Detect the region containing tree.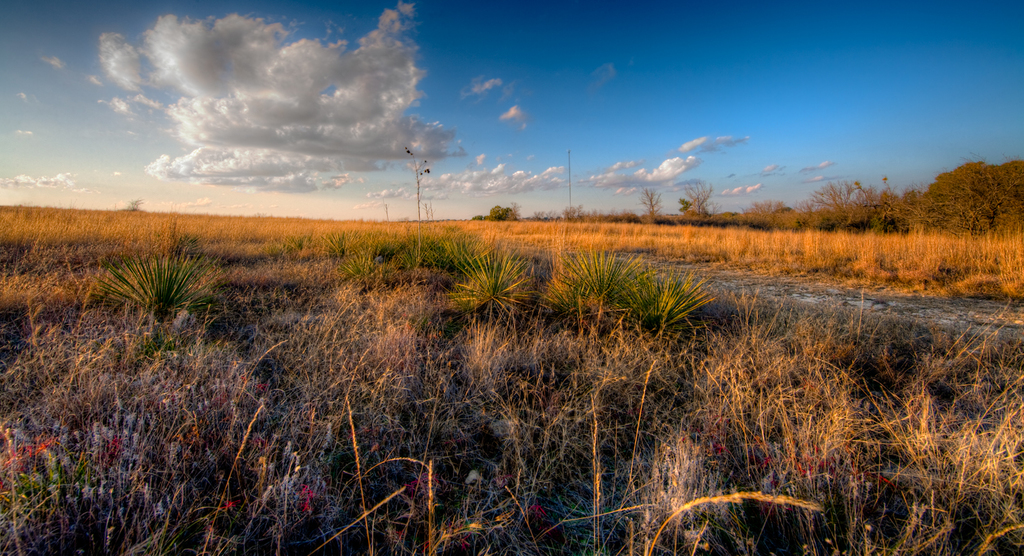
box=[683, 182, 709, 224].
